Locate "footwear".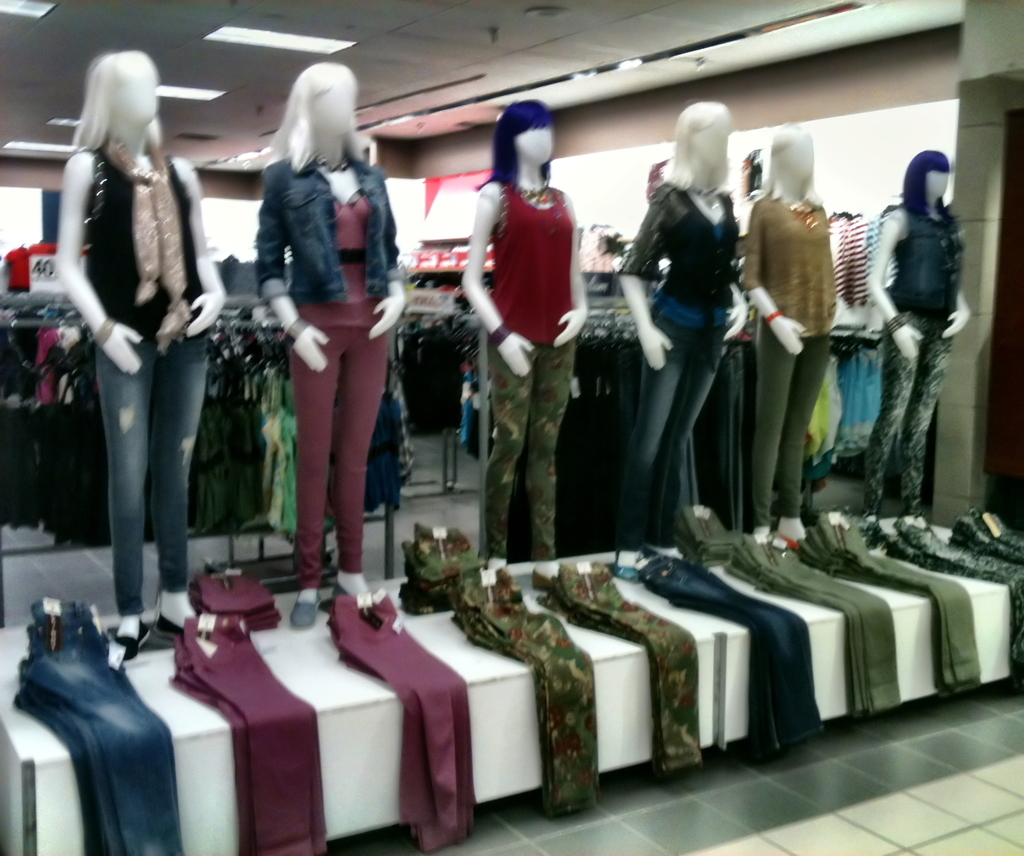
Bounding box: <box>615,551,636,582</box>.
